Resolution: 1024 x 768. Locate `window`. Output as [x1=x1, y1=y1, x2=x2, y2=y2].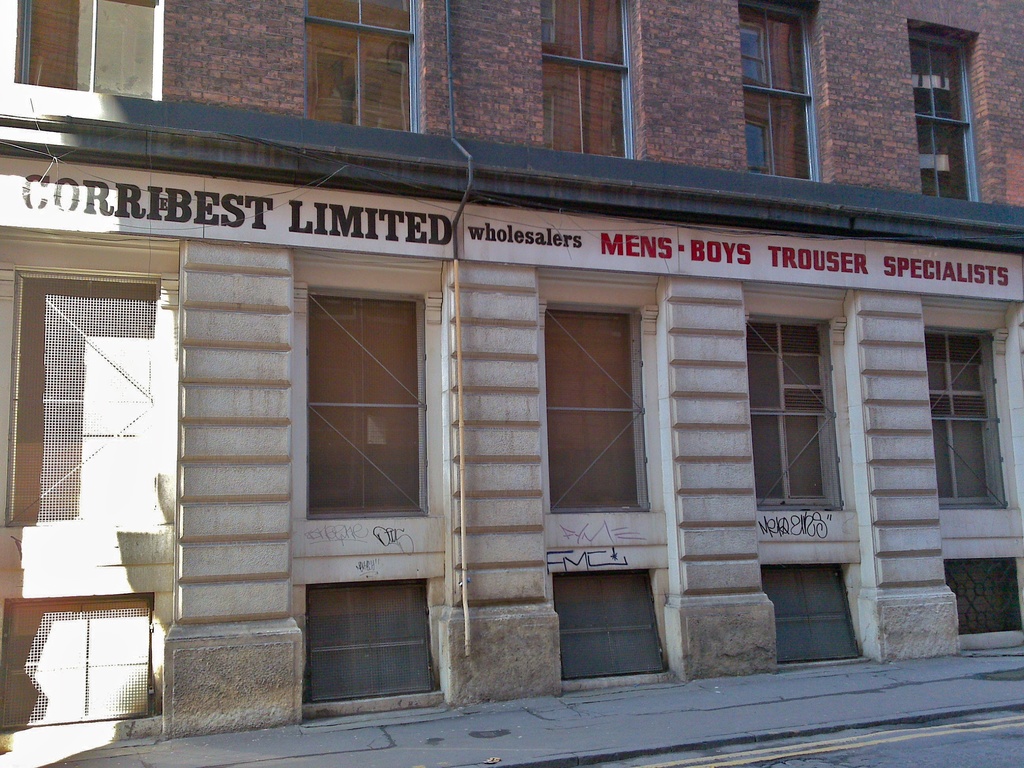
[x1=542, y1=0, x2=640, y2=166].
